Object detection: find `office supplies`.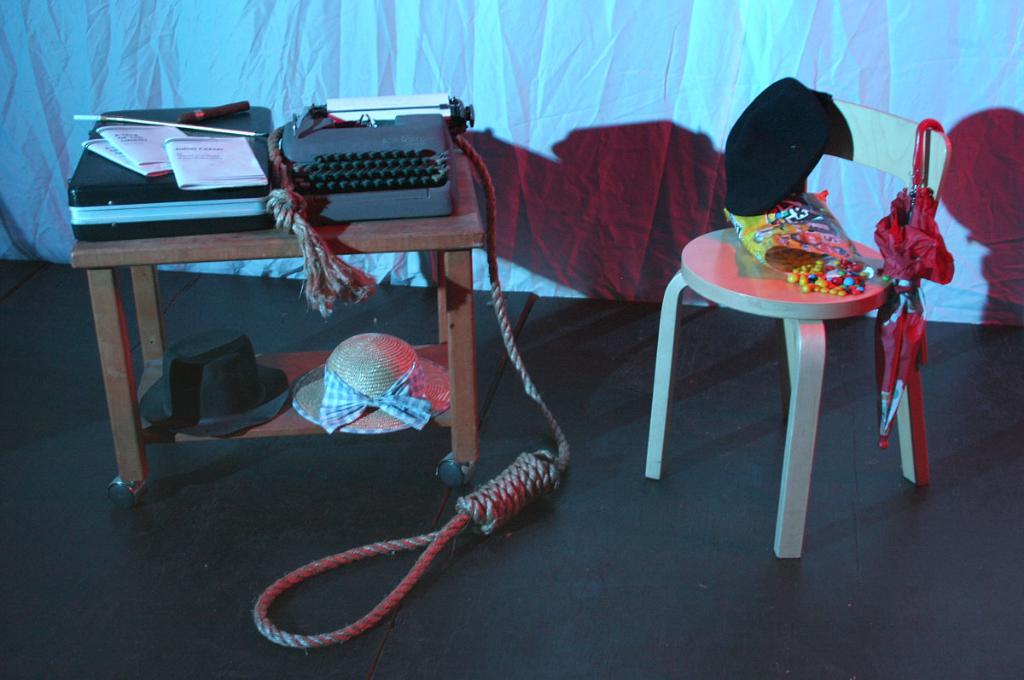
box(275, 96, 479, 226).
